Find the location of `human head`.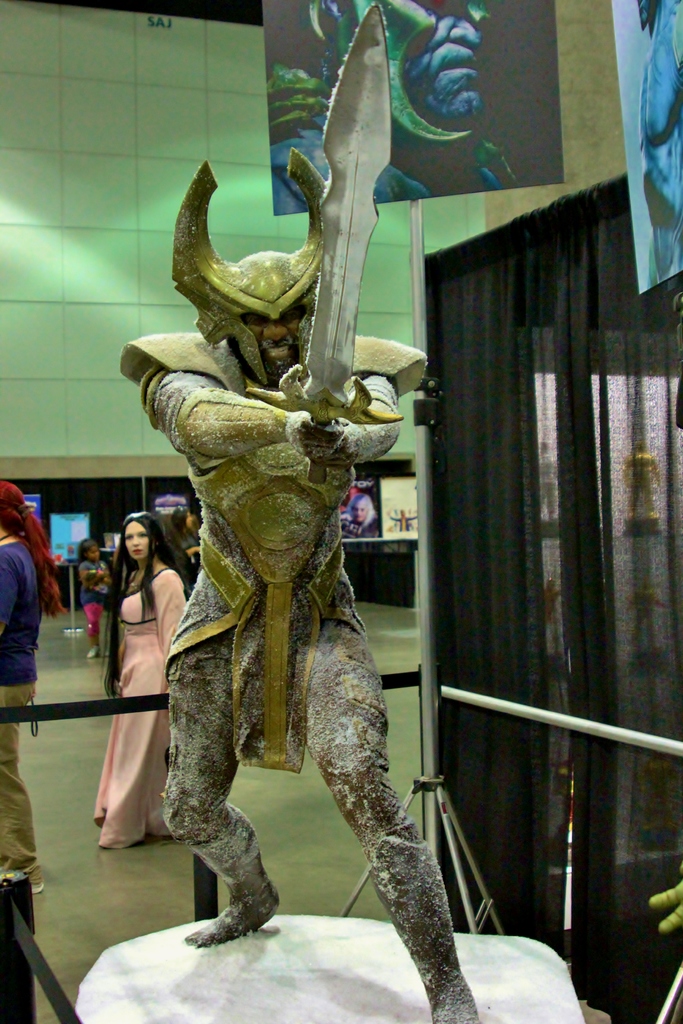
Location: 229,251,309,382.
